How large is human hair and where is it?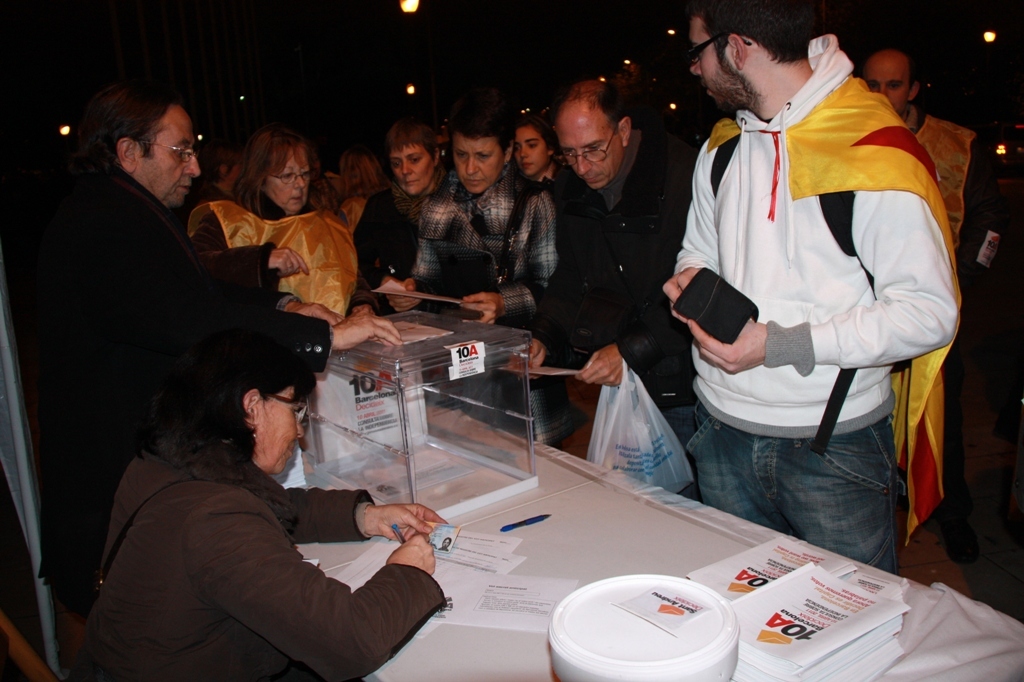
Bounding box: left=387, top=116, right=442, bottom=168.
